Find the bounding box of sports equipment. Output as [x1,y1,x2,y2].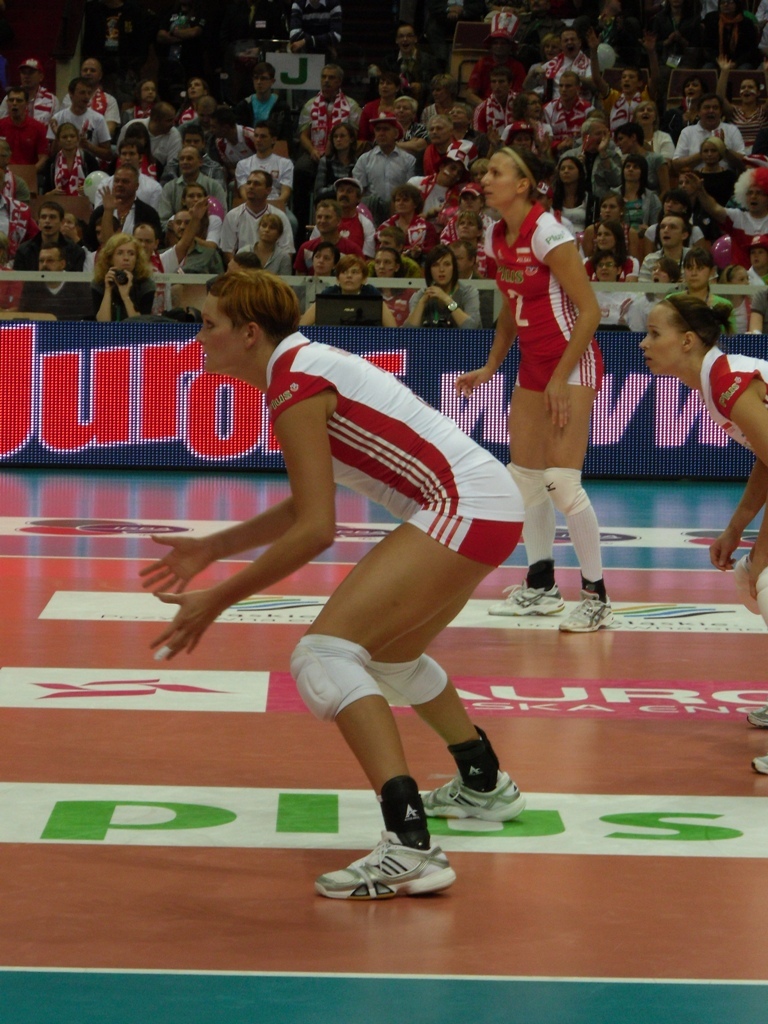
[288,637,380,719].
